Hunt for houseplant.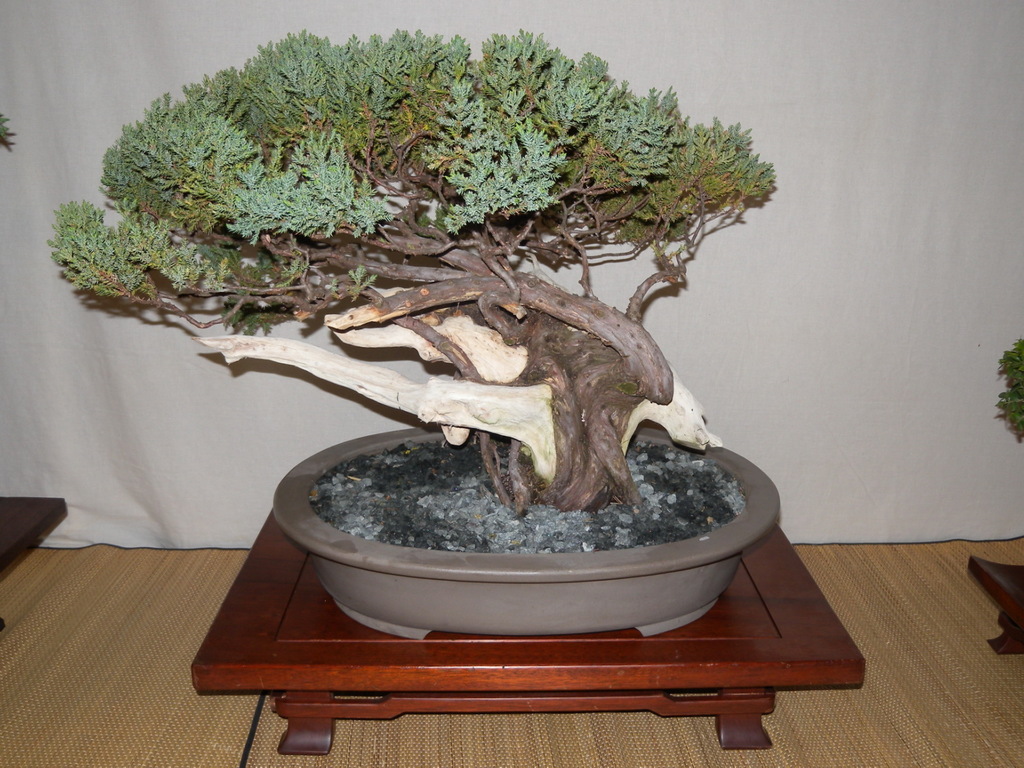
Hunted down at Rect(95, 31, 803, 687).
